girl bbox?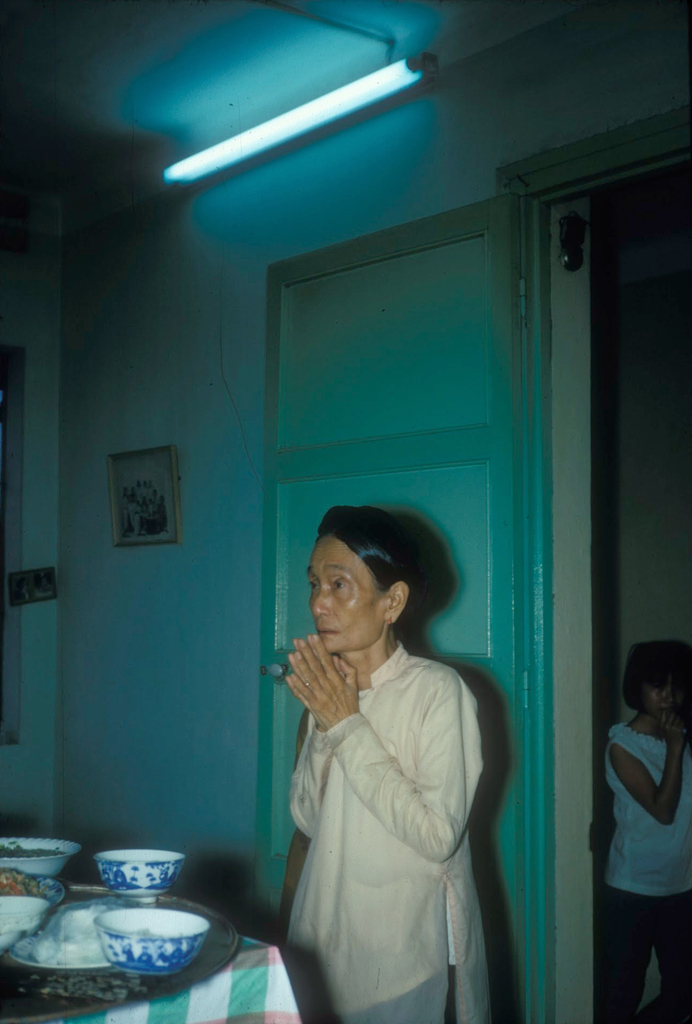
(x1=600, y1=643, x2=689, y2=1022)
